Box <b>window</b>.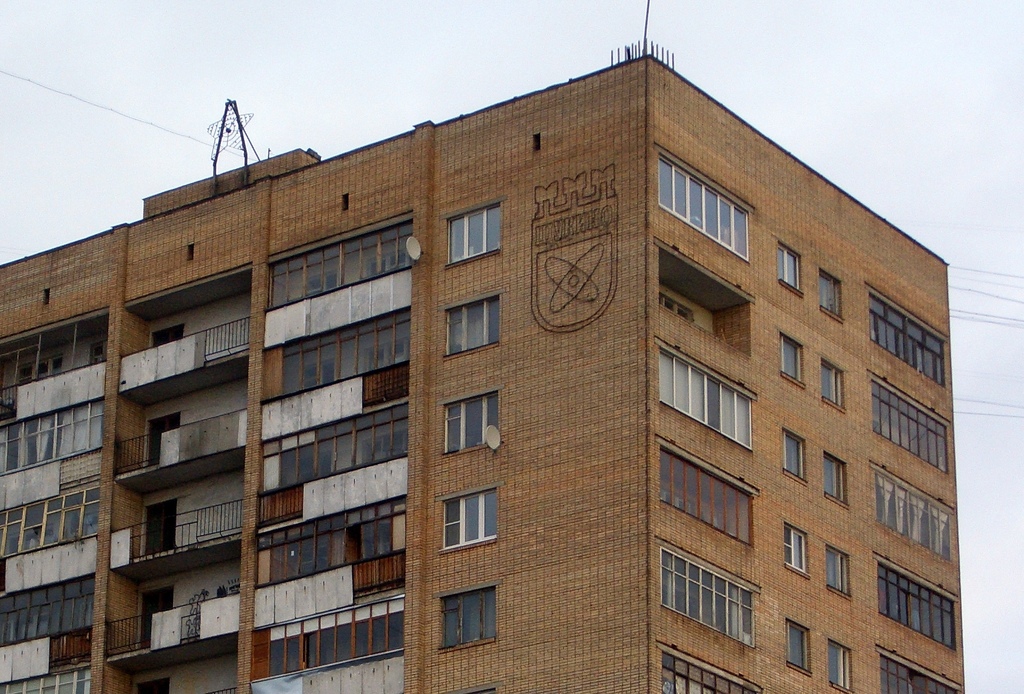
[822,360,842,408].
